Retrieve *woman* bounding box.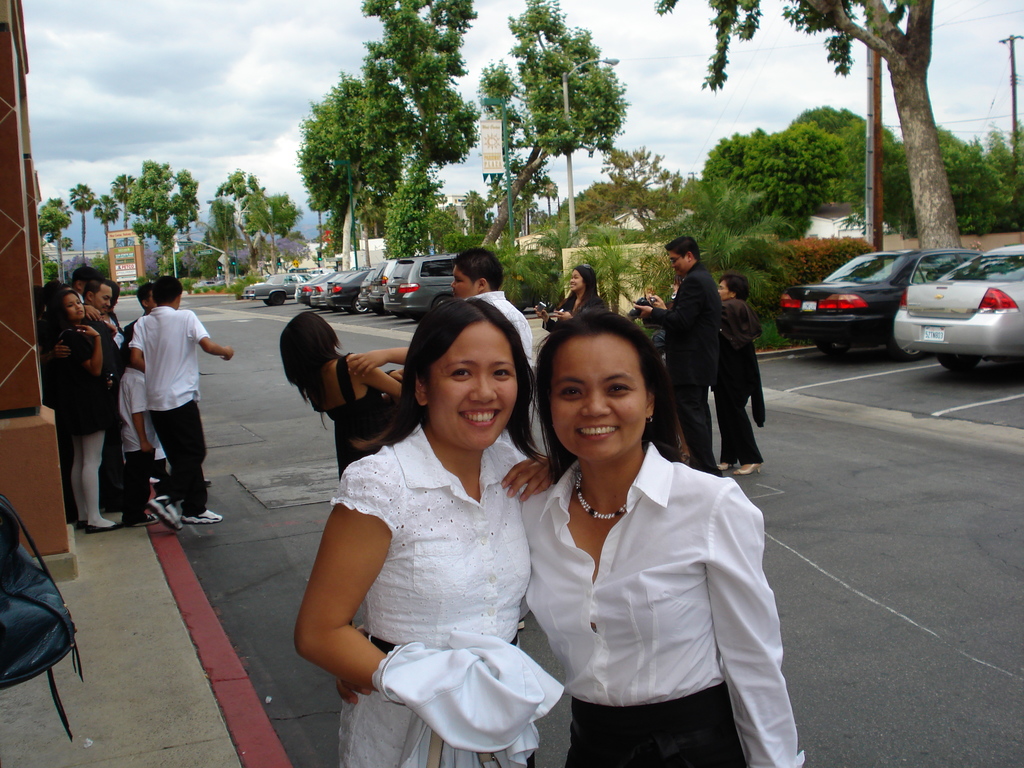
Bounding box: BBox(518, 310, 808, 767).
